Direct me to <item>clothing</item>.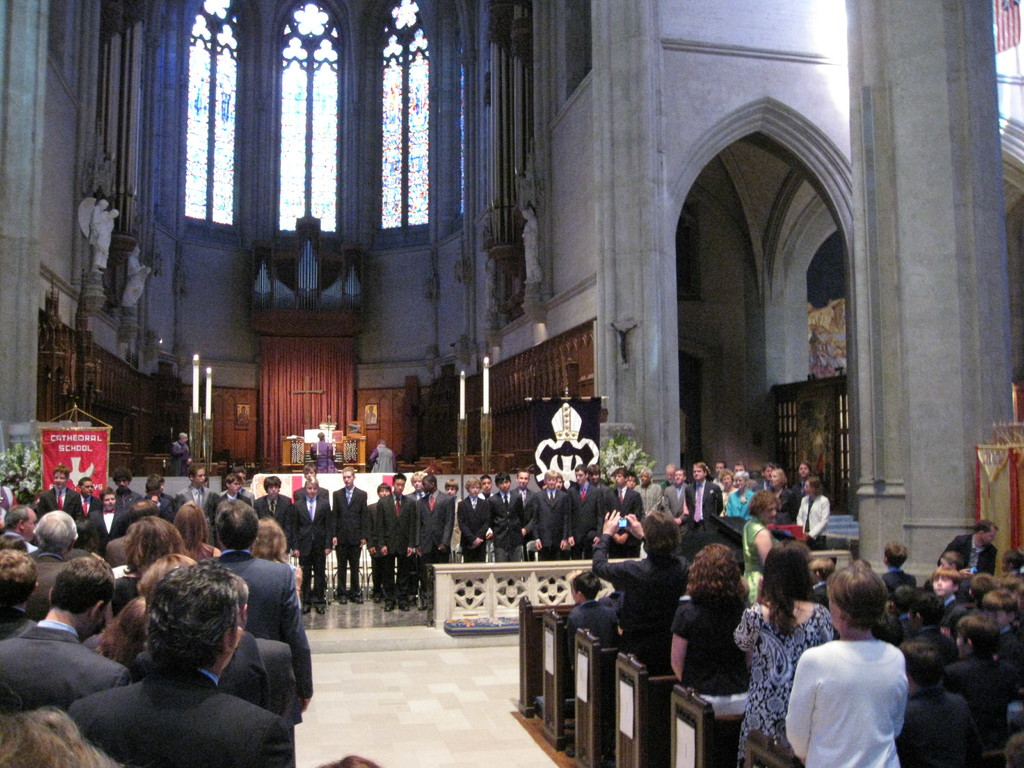
Direction: 746 479 797 532.
